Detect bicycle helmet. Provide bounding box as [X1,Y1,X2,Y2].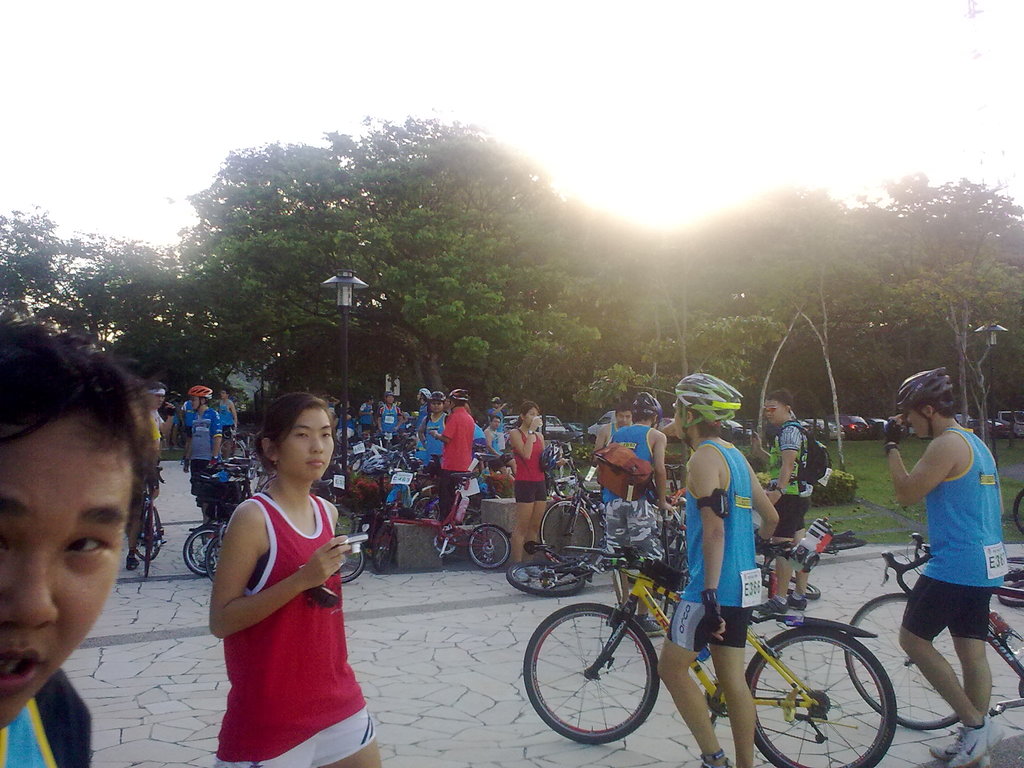
[432,392,447,408].
